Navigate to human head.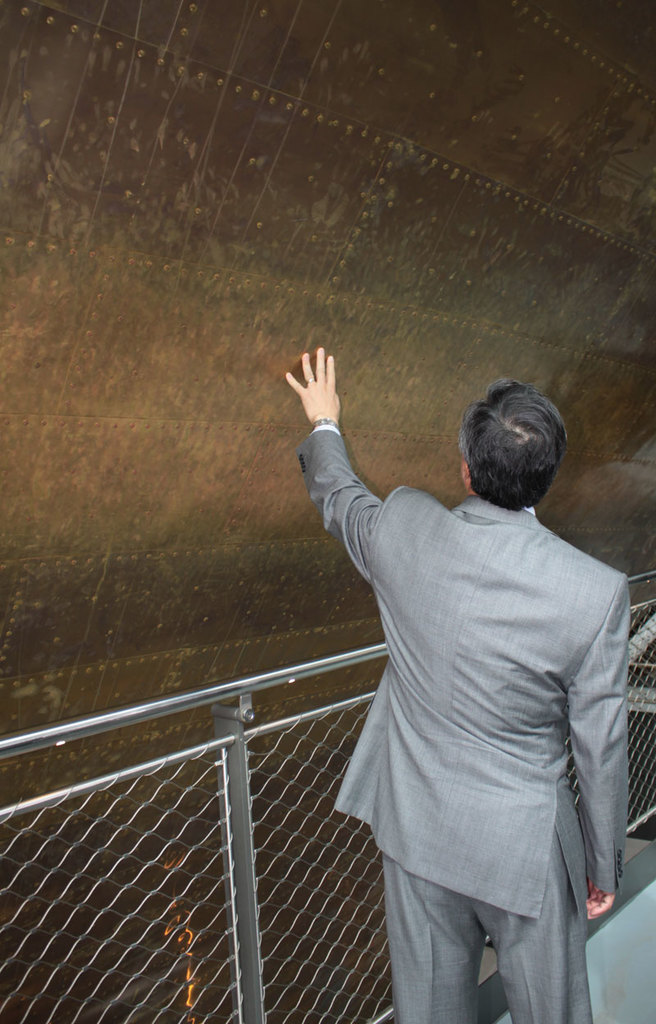
Navigation target: <bbox>461, 382, 568, 506</bbox>.
